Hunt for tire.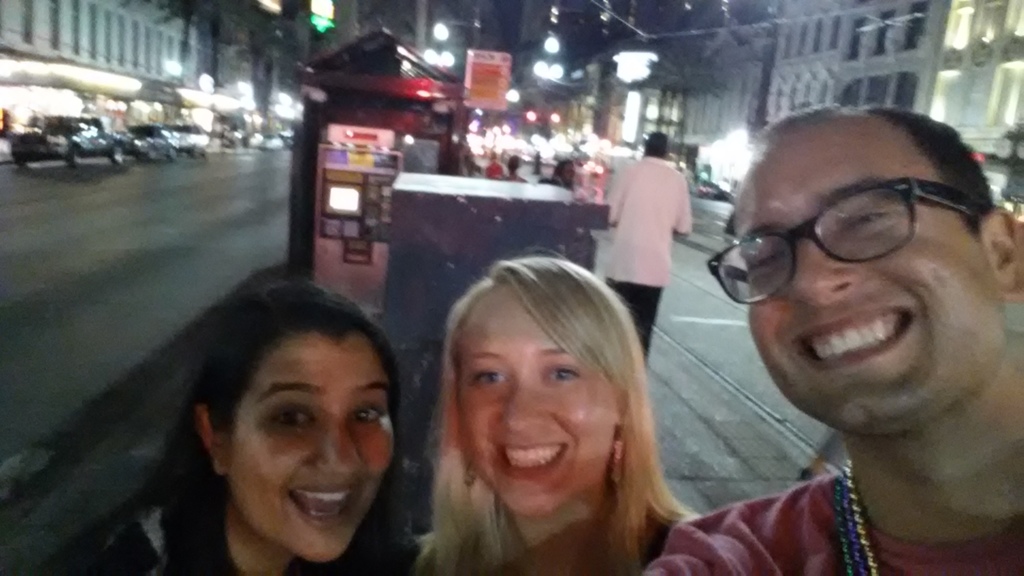
Hunted down at <region>63, 150, 79, 167</region>.
